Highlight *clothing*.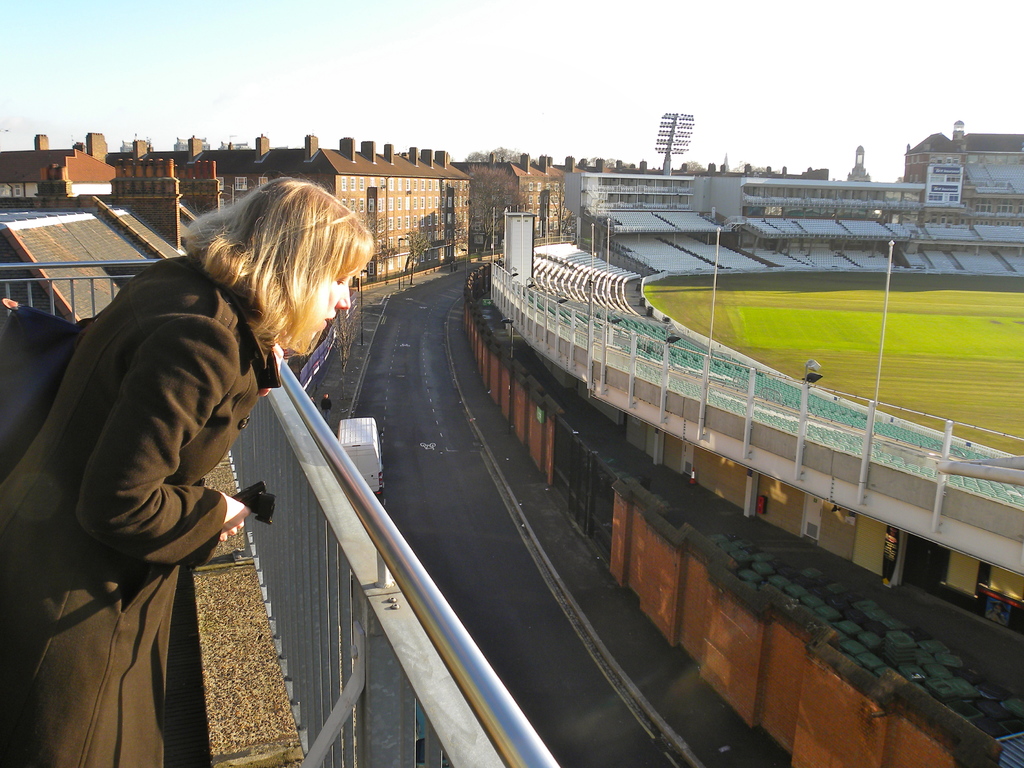
Highlighted region: l=0, t=261, r=272, b=767.
